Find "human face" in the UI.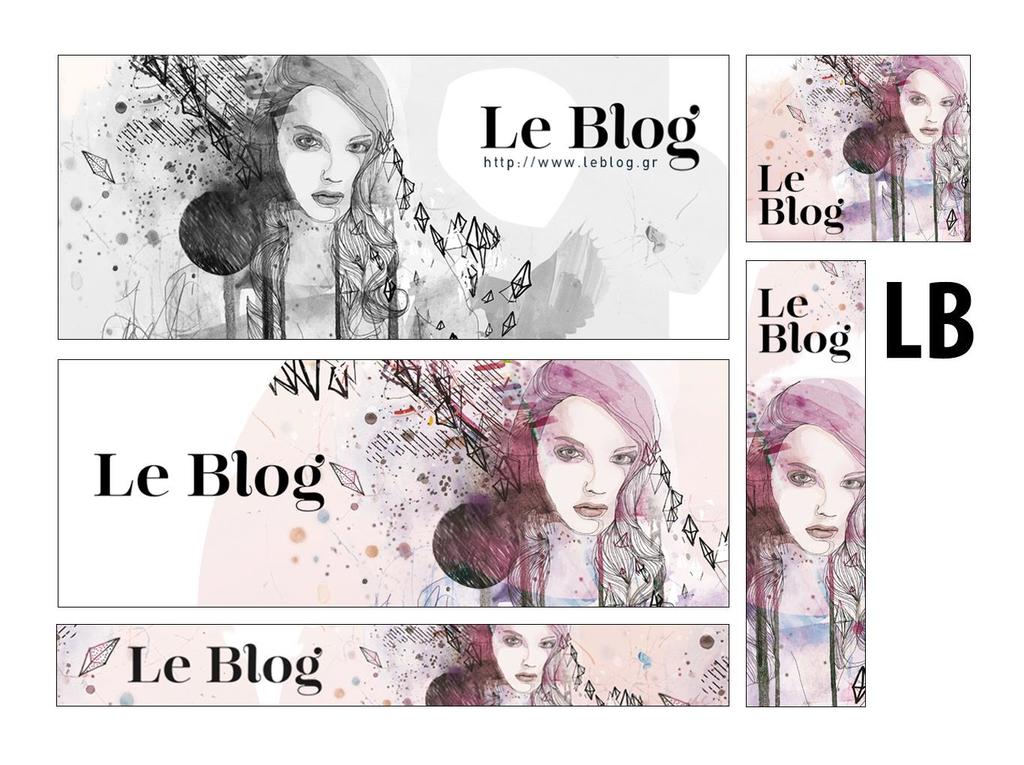
UI element at rect(533, 396, 644, 532).
